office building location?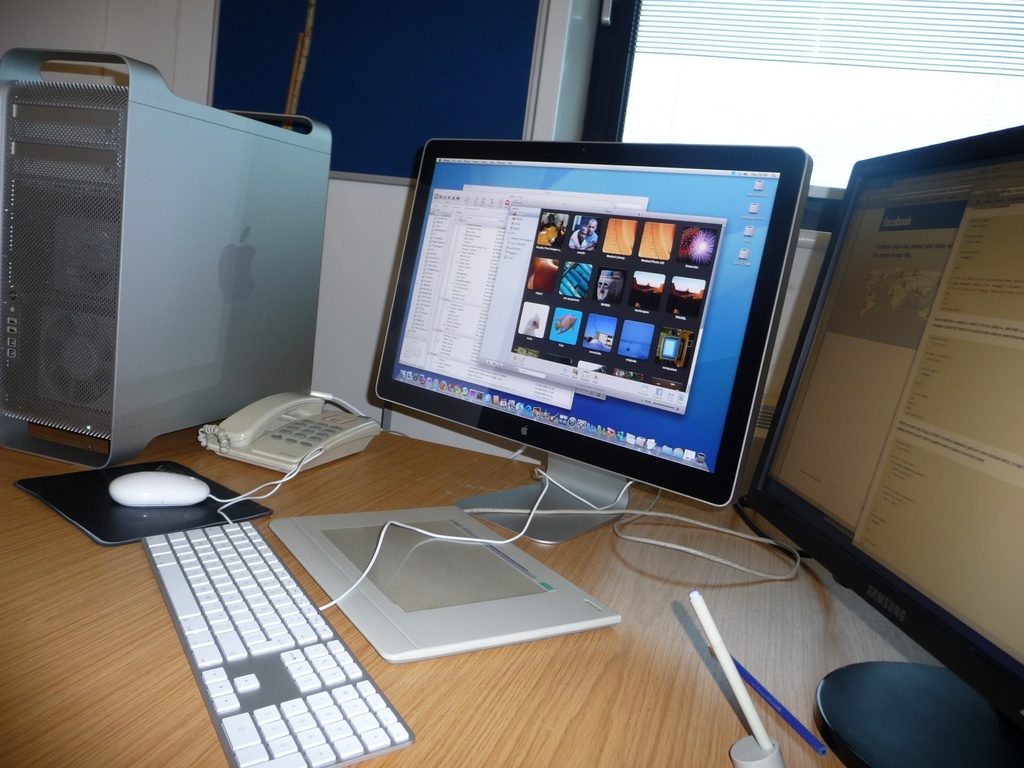
pyautogui.locateOnScreen(0, 23, 1023, 748)
